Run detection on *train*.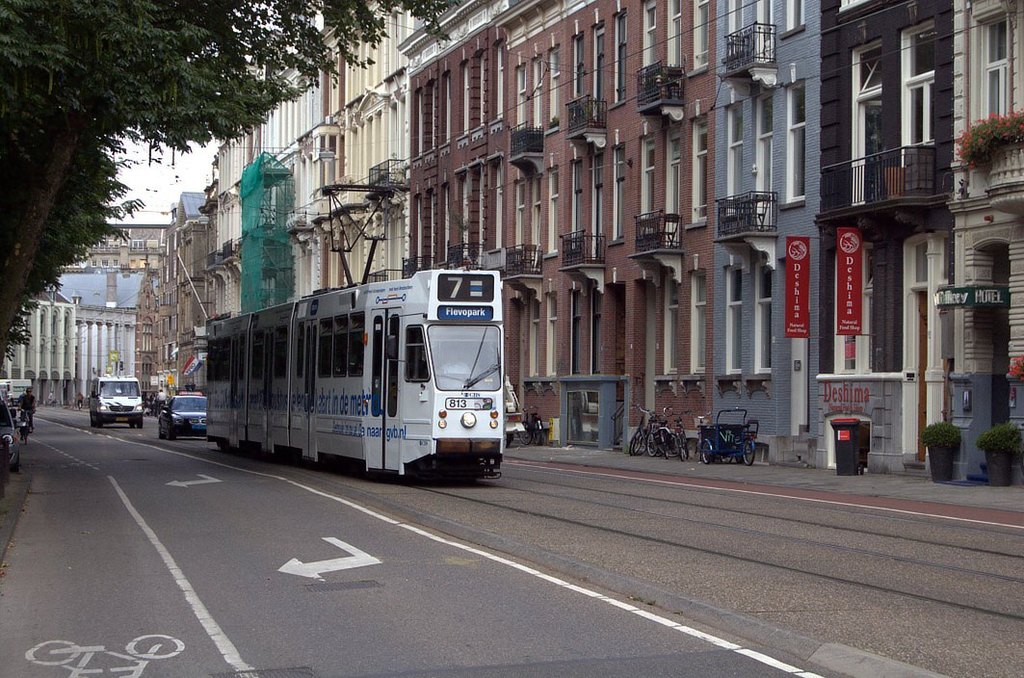
Result: 204/185/505/480.
